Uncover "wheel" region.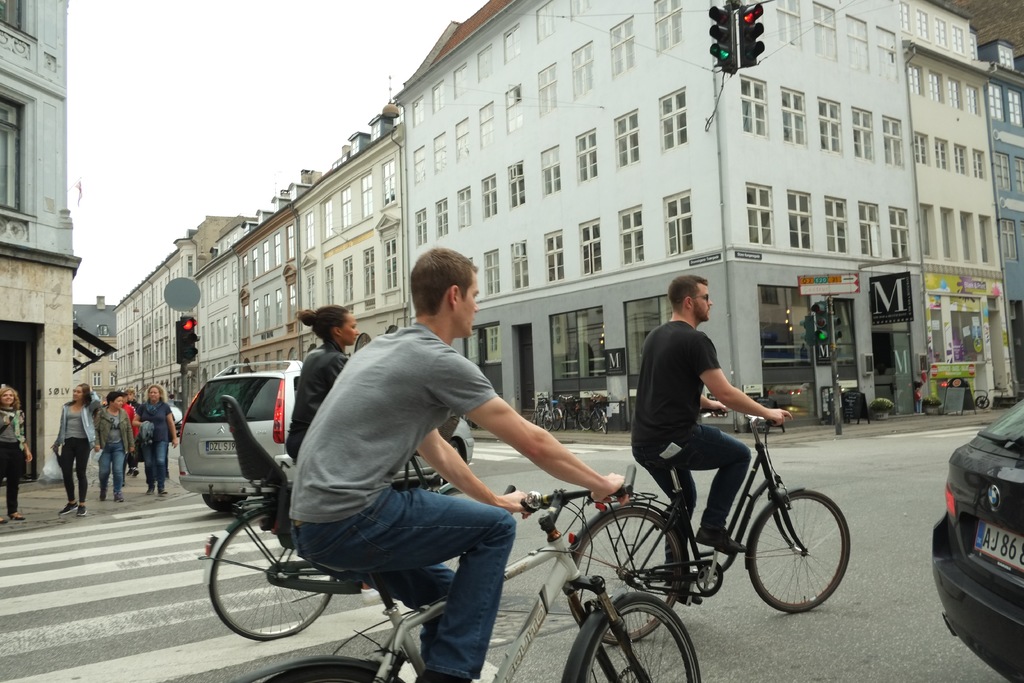
Uncovered: bbox=[255, 659, 396, 682].
